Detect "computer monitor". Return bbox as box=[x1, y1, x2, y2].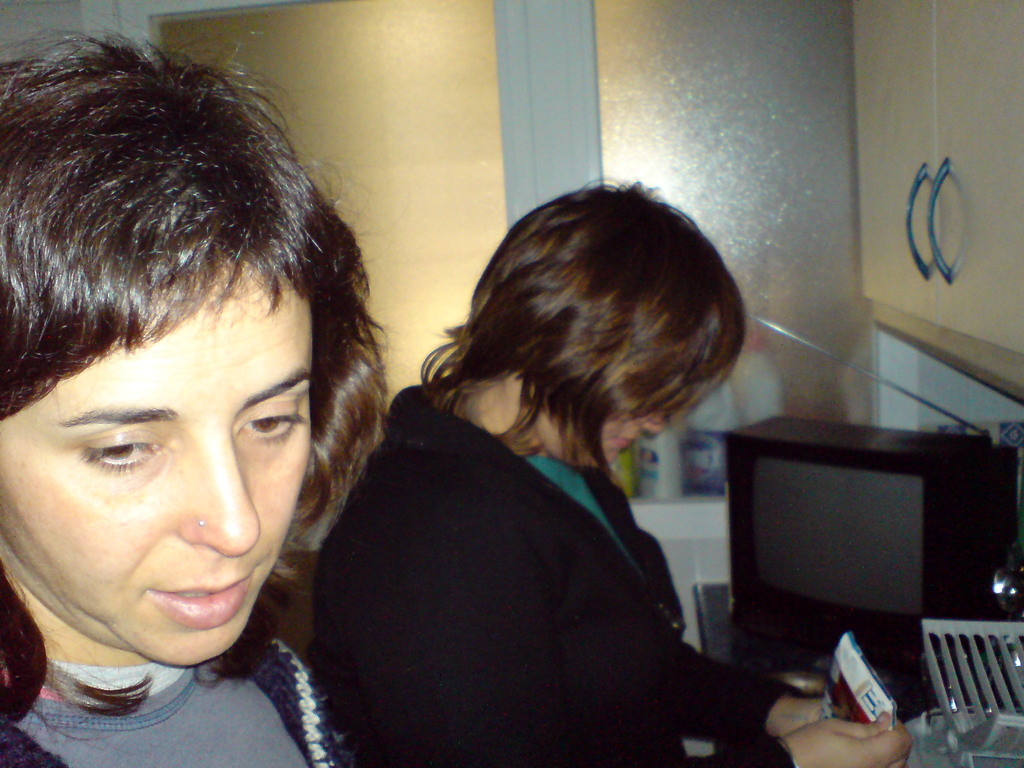
box=[722, 415, 1020, 675].
